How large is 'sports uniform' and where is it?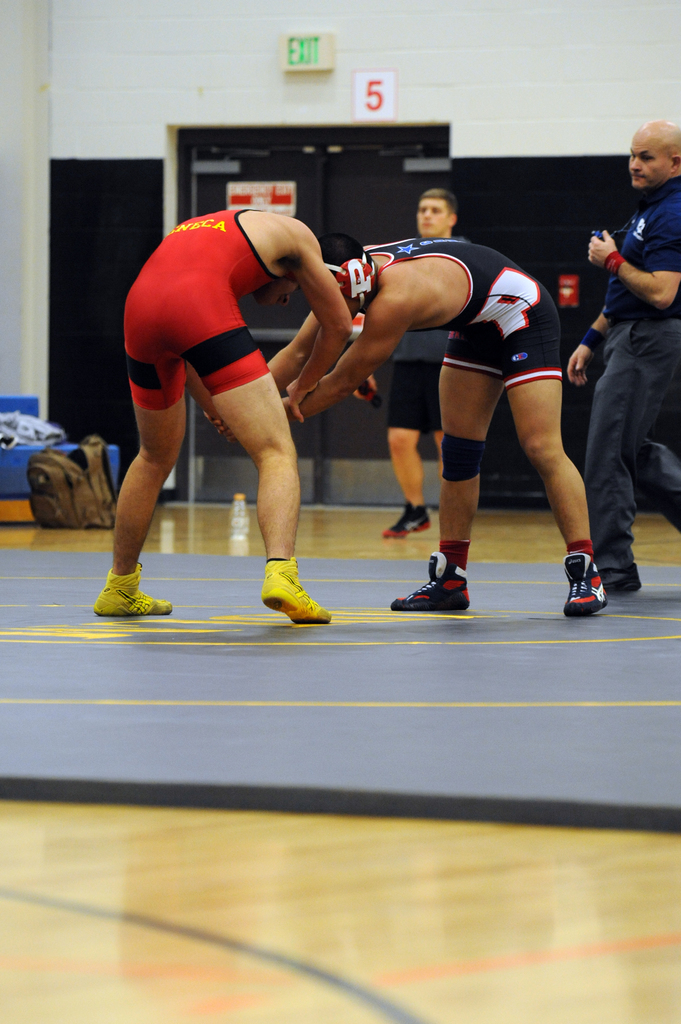
Bounding box: rect(347, 220, 557, 409).
